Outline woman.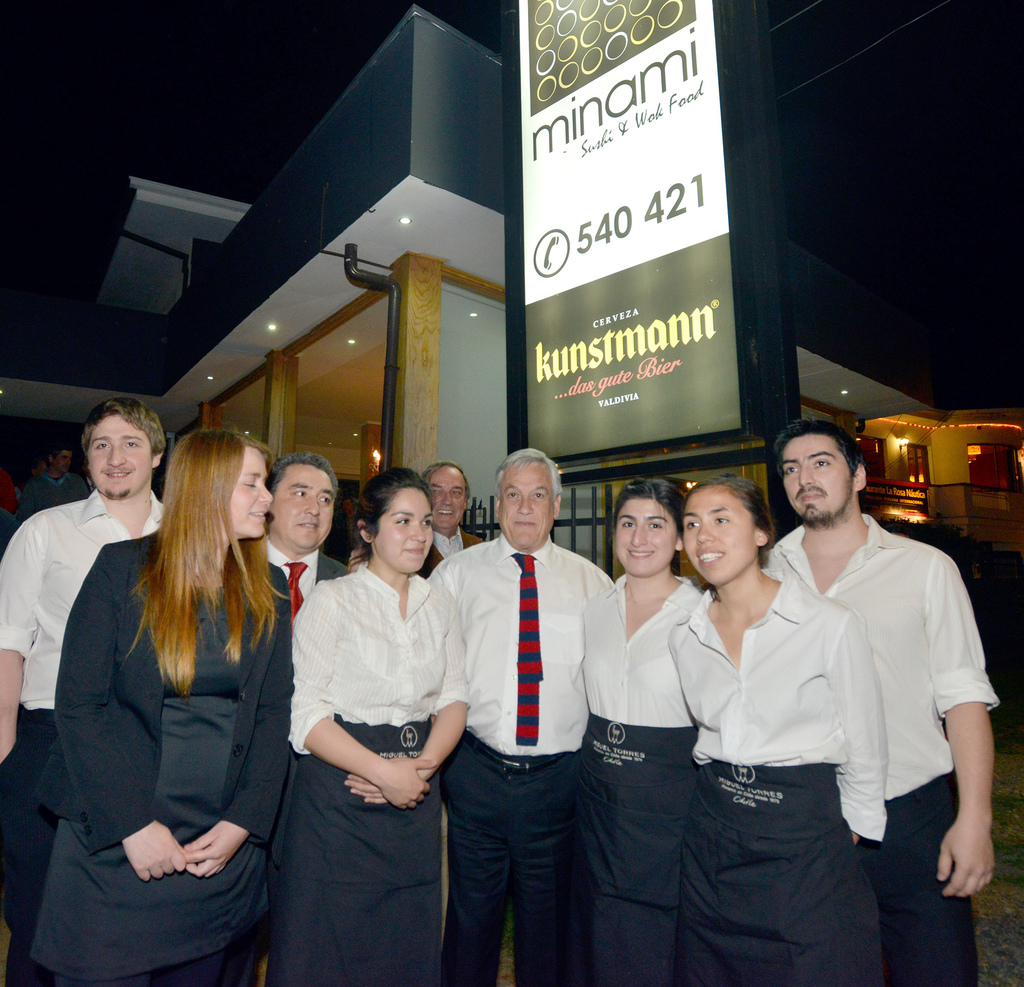
Outline: locate(24, 406, 259, 986).
